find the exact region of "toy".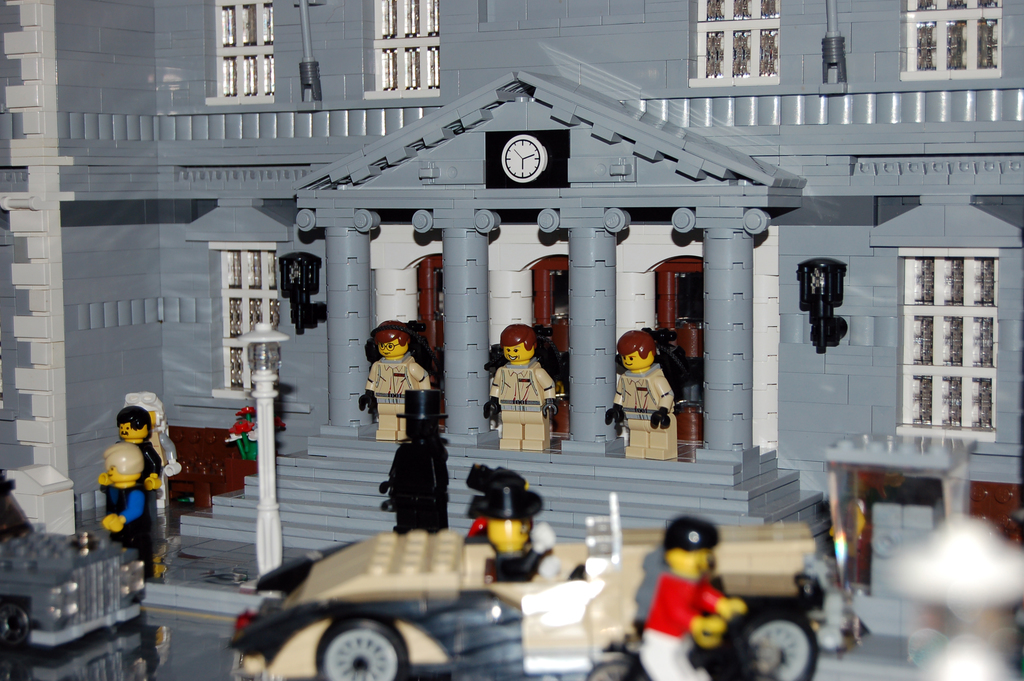
Exact region: {"left": 100, "top": 443, "right": 157, "bottom": 584}.
